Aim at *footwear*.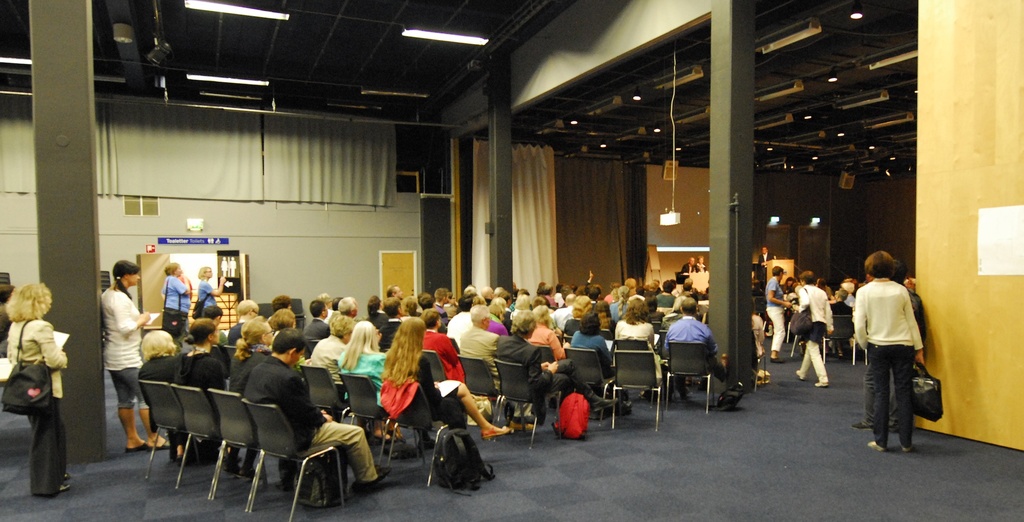
Aimed at 820 383 825 386.
